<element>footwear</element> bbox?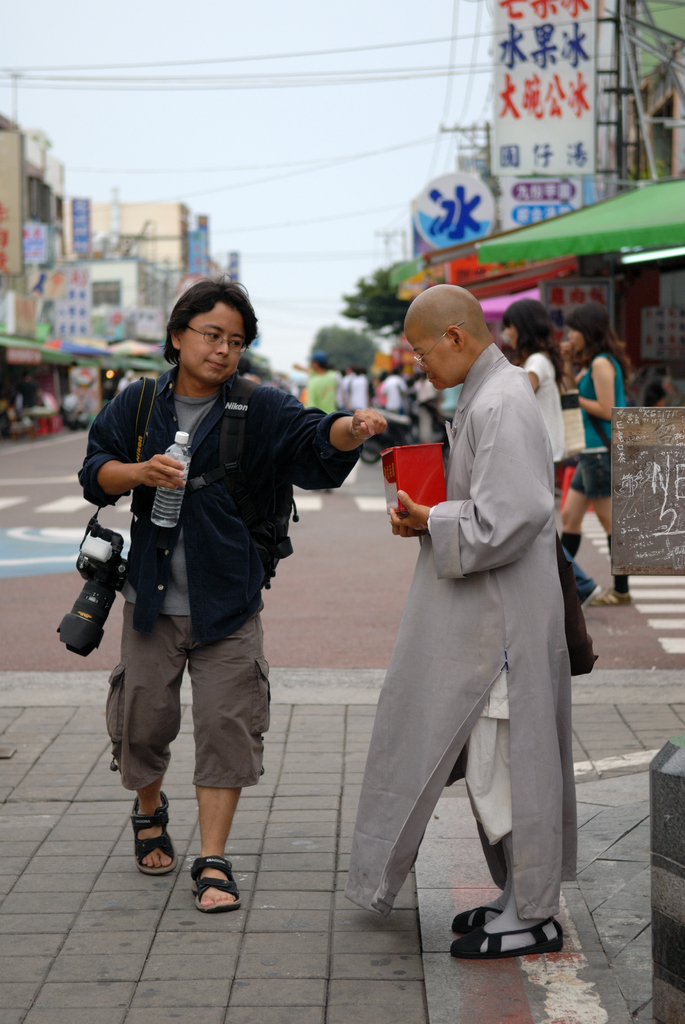
129,784,175,877
